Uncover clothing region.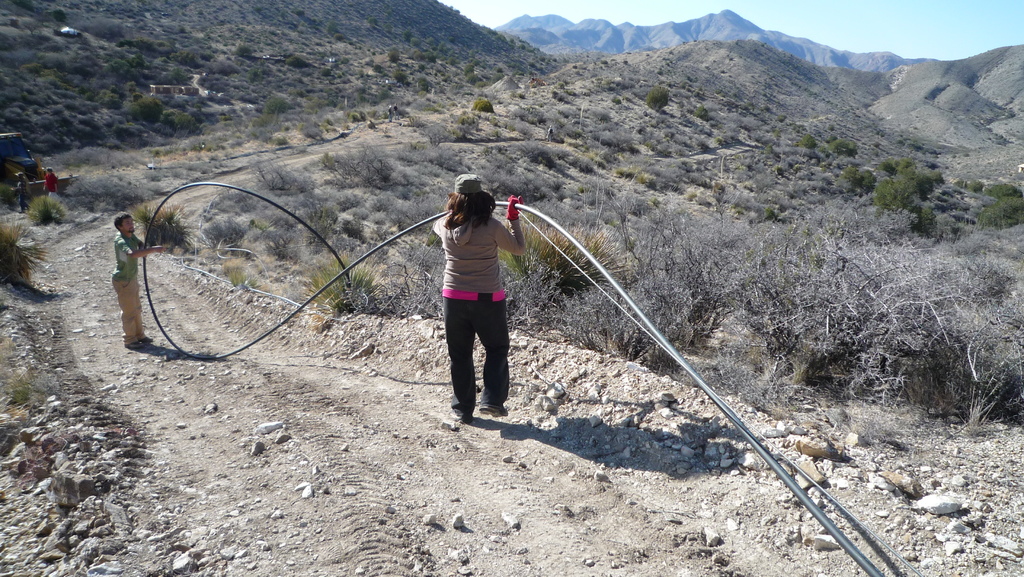
Uncovered: 432/181/523/411.
